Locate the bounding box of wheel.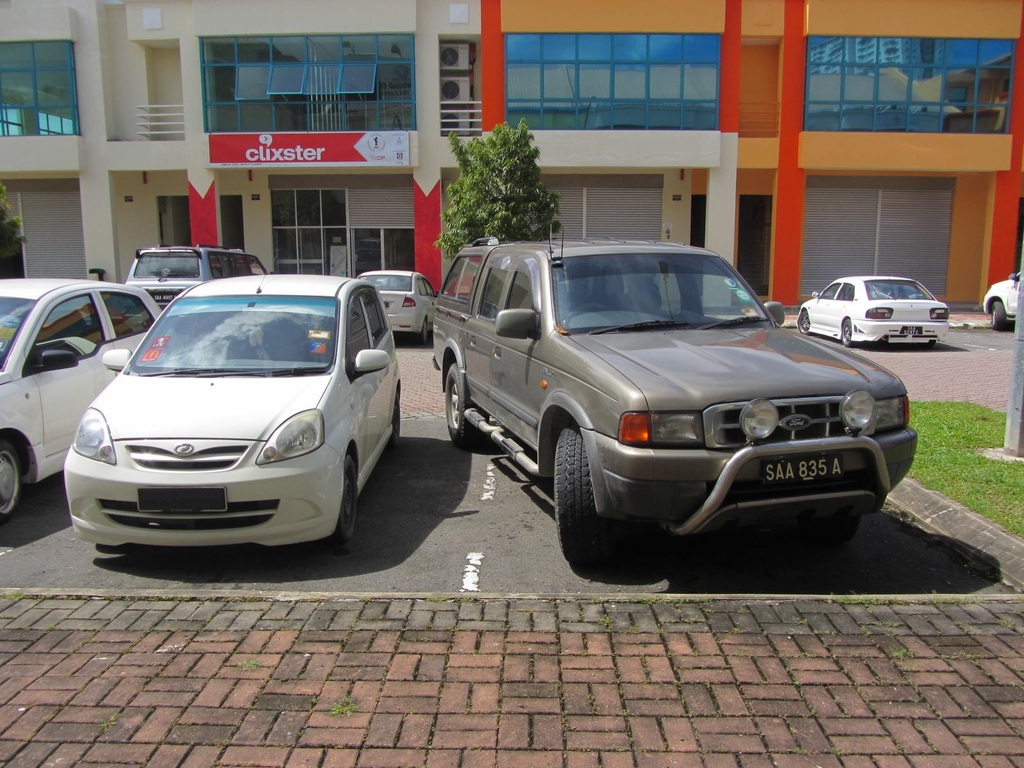
Bounding box: locate(330, 452, 357, 545).
